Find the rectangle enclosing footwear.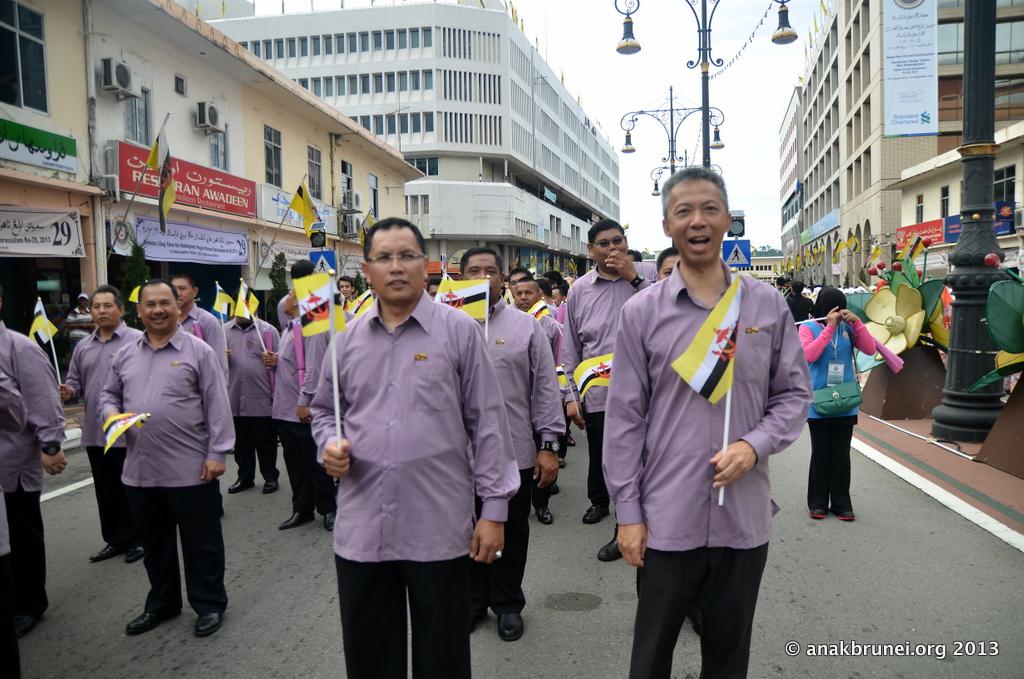
BBox(123, 548, 143, 563).
